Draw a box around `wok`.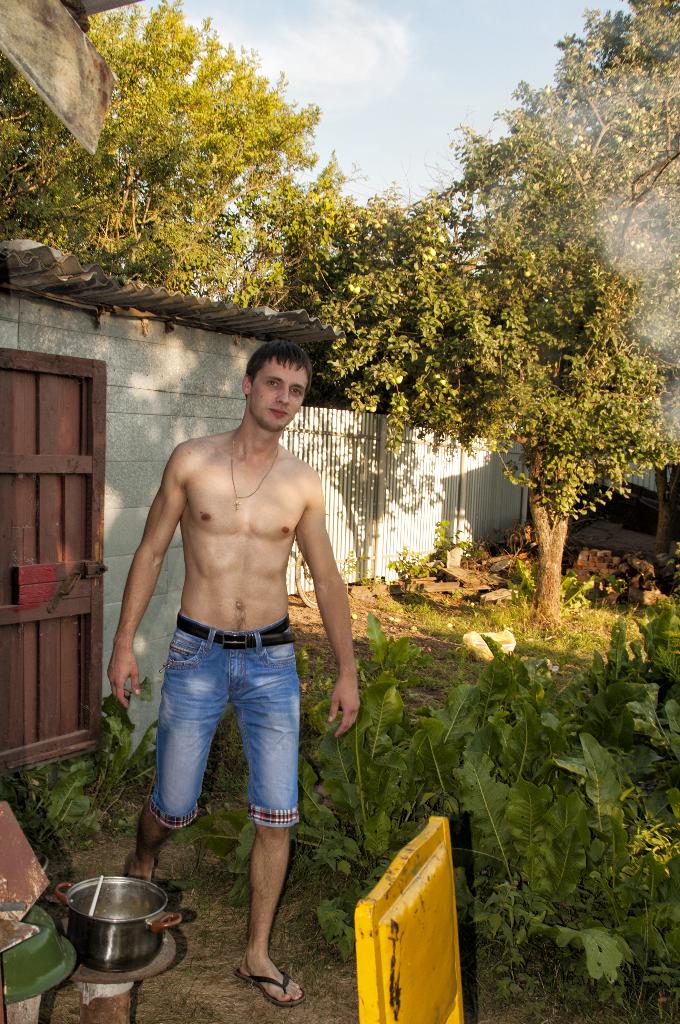
51/851/202/977.
